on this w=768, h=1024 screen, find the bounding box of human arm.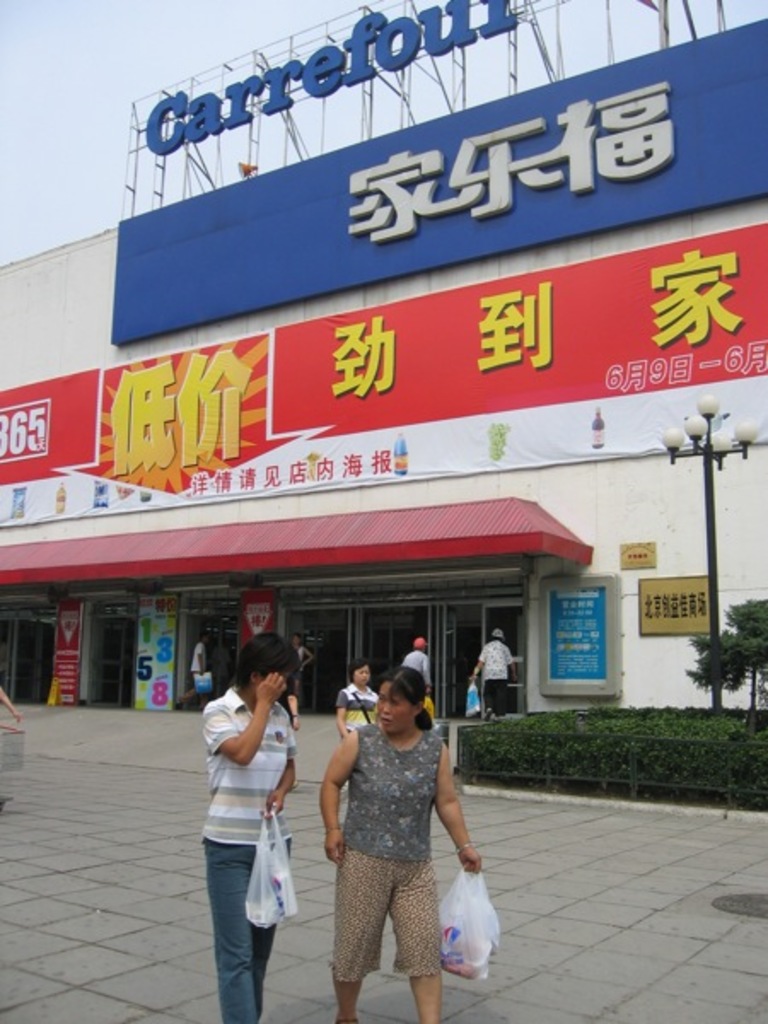
Bounding box: <bbox>198, 650, 200, 674</bbox>.
